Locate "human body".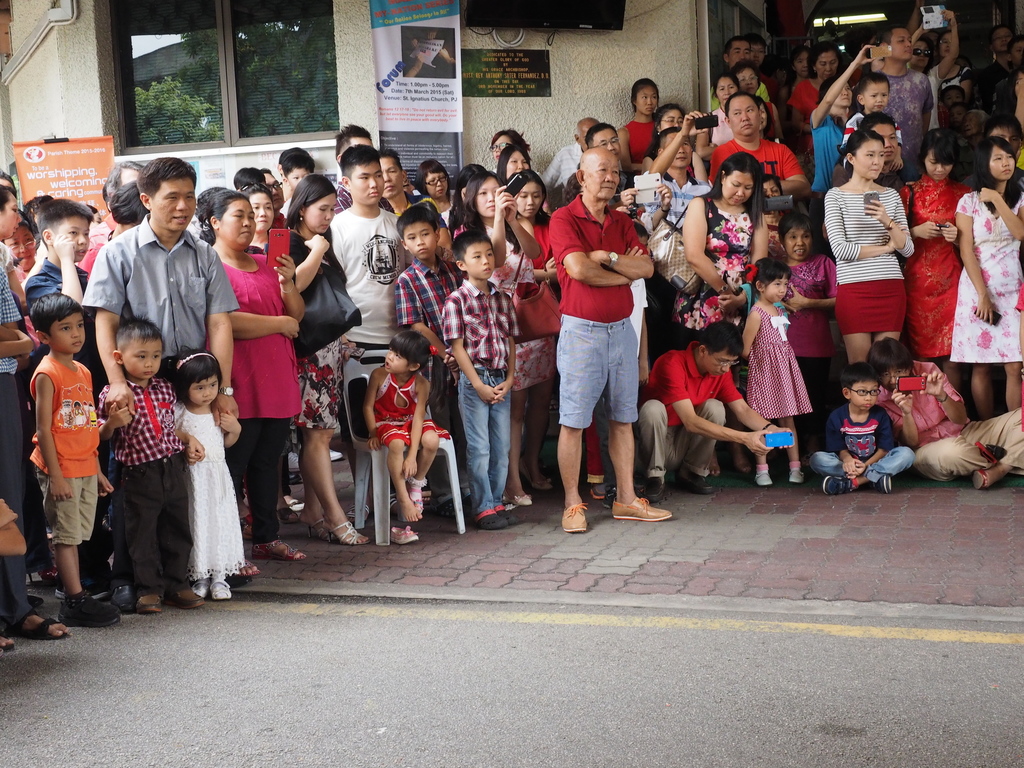
Bounding box: {"x1": 540, "y1": 114, "x2": 603, "y2": 185}.
